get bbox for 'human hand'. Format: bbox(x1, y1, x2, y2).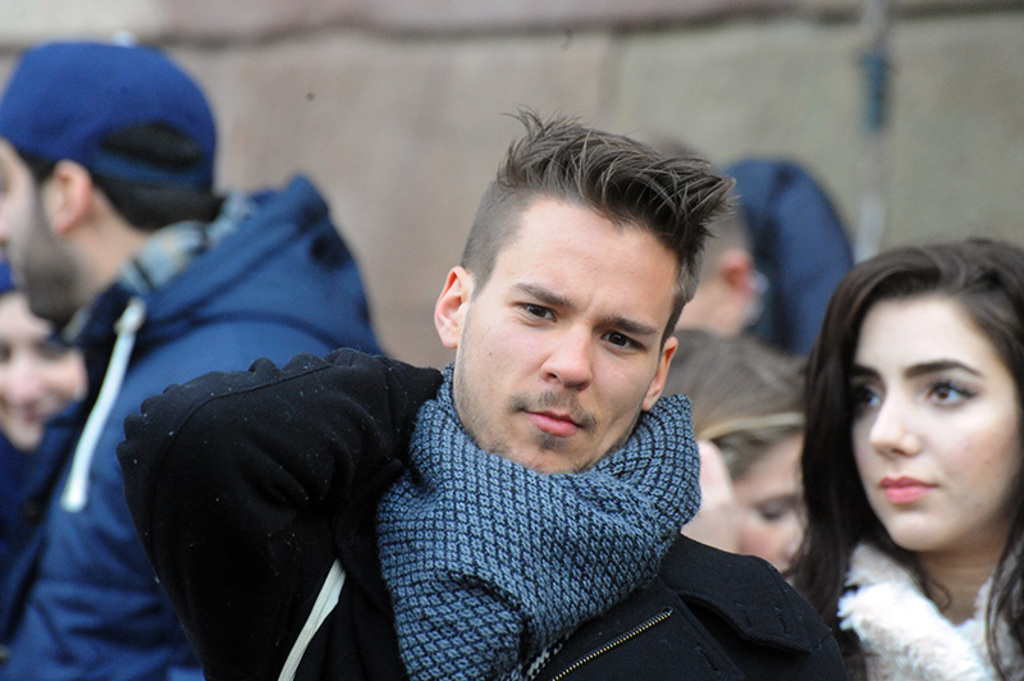
bbox(680, 439, 741, 553).
